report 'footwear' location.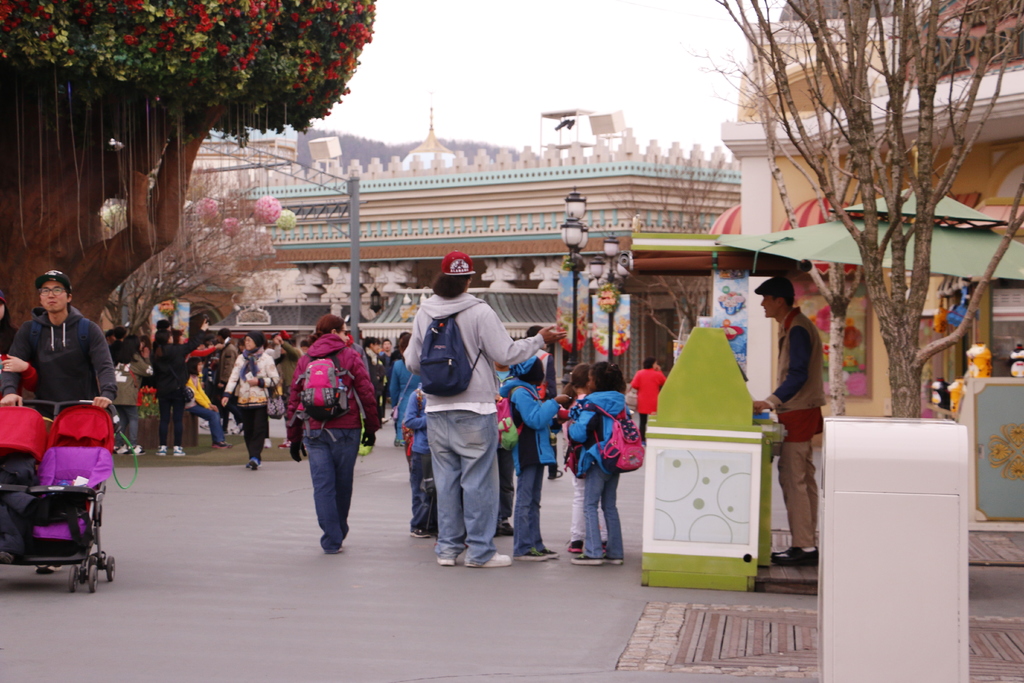
Report: left=603, top=549, right=623, bottom=563.
